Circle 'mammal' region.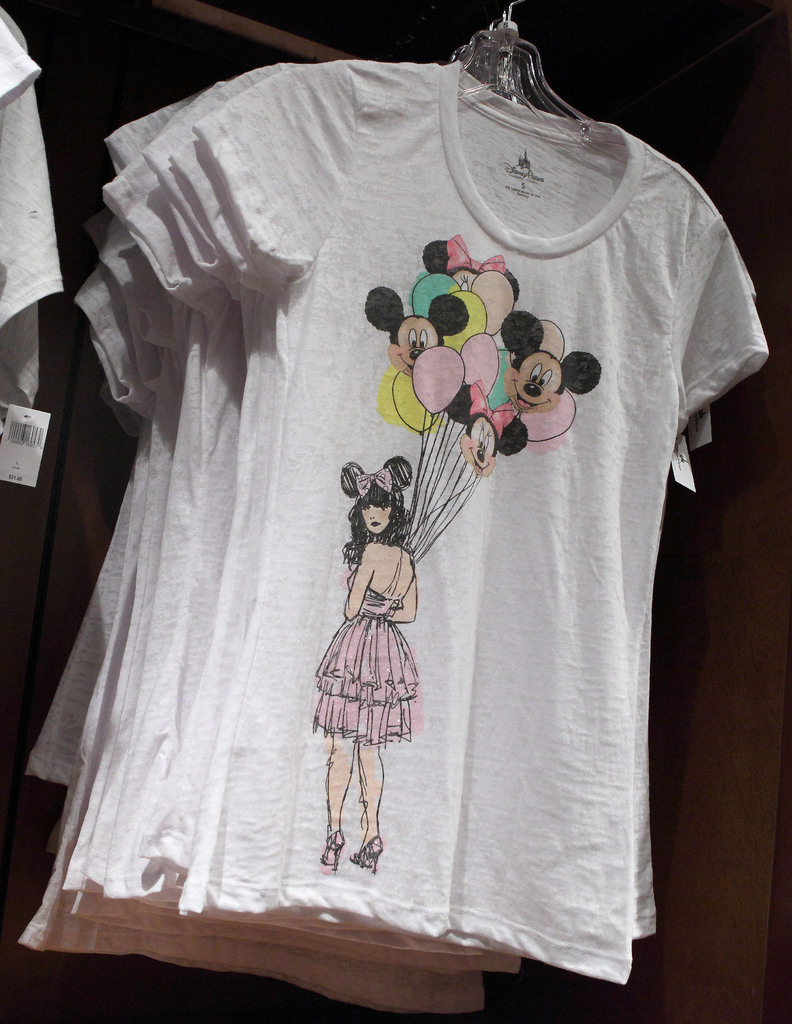
Region: Rect(298, 440, 464, 891).
